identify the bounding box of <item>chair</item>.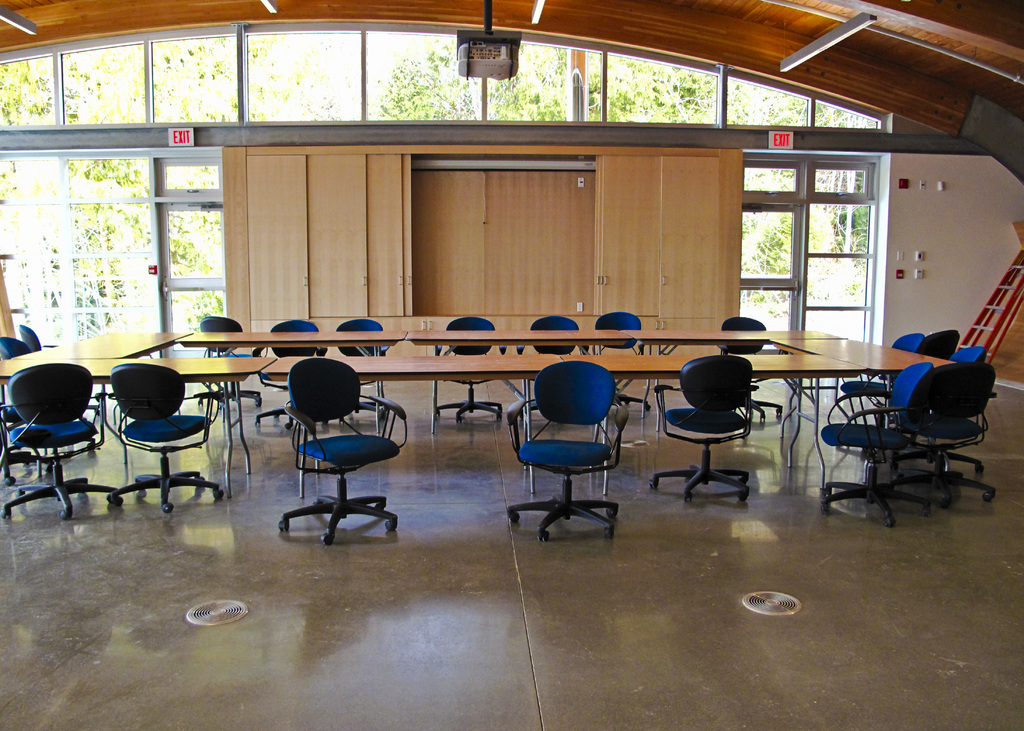
detection(0, 336, 95, 449).
